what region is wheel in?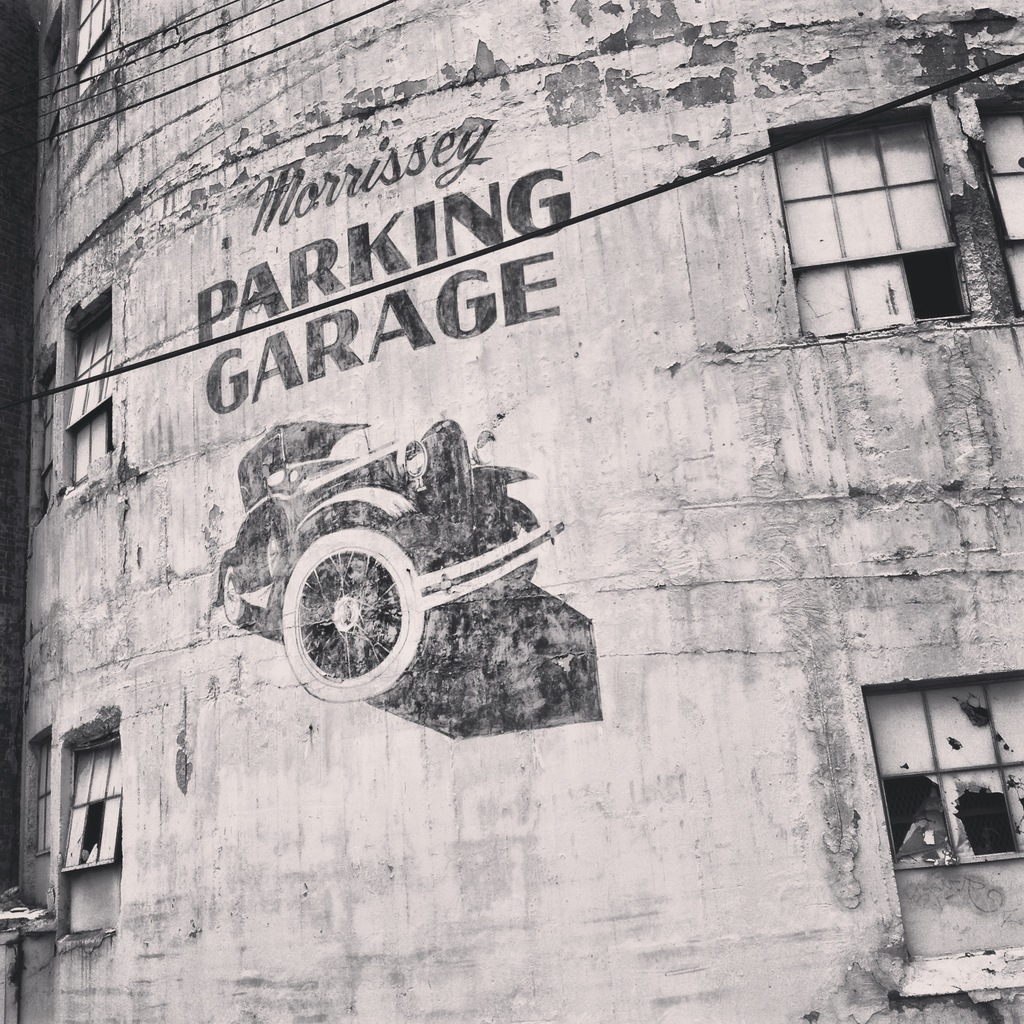
bbox(218, 567, 247, 618).
